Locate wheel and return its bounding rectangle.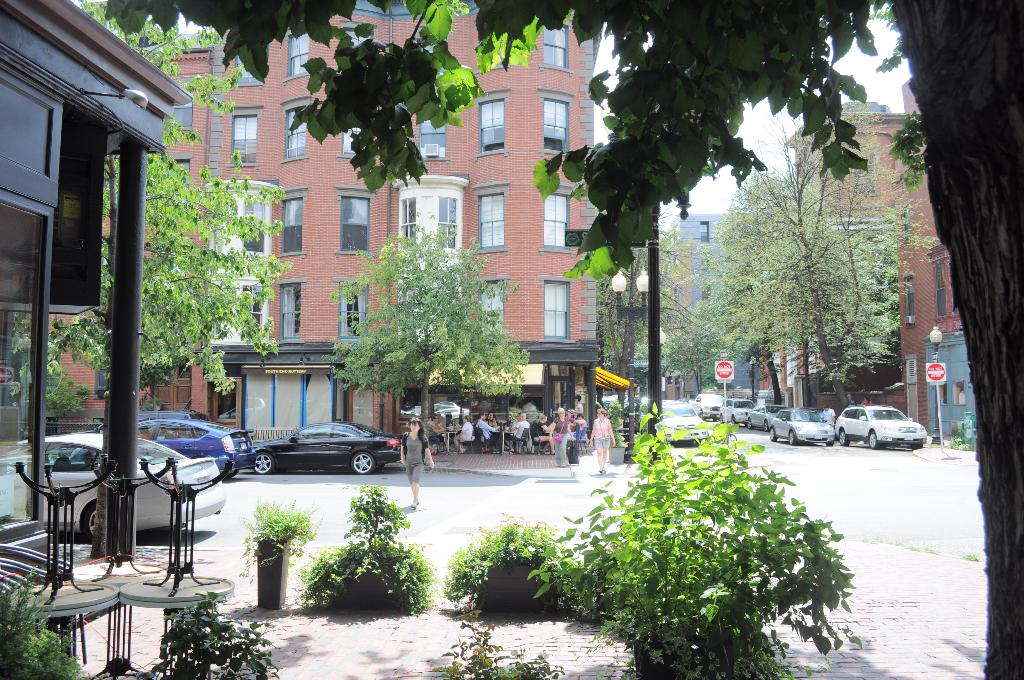
l=353, t=451, r=378, b=473.
